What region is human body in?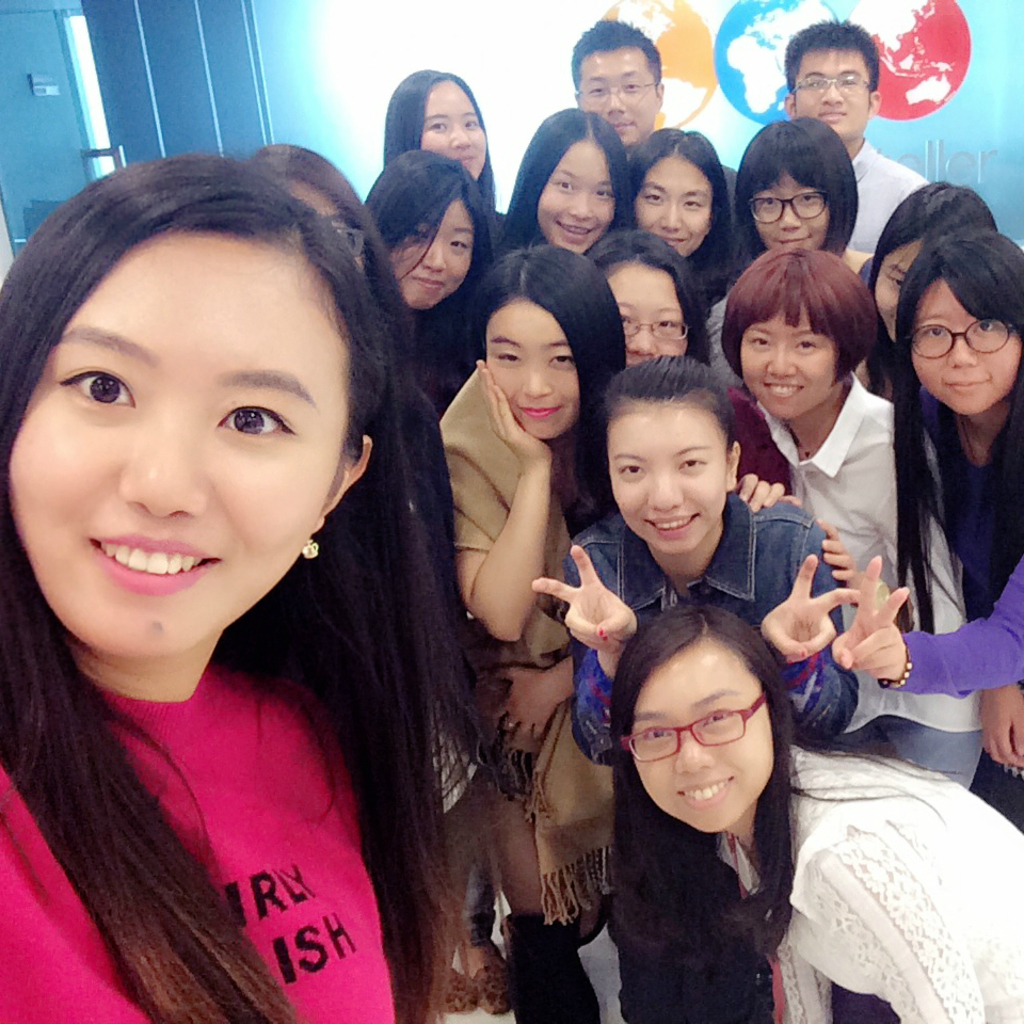
detection(0, 165, 486, 1021).
